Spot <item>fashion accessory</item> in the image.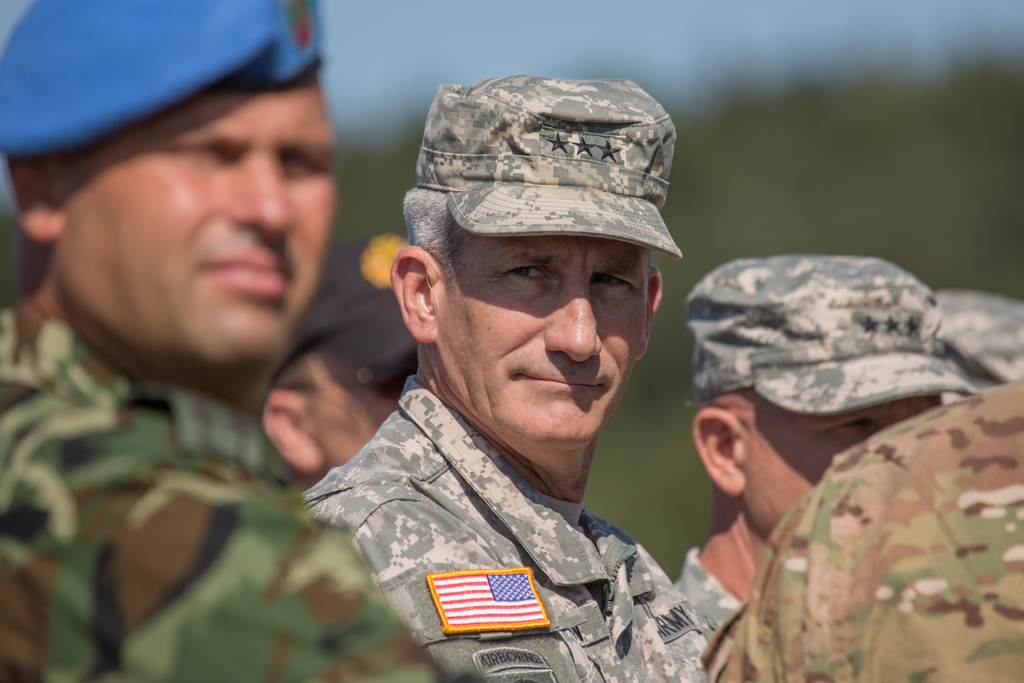
<item>fashion accessory</item> found at bbox=(677, 253, 977, 416).
